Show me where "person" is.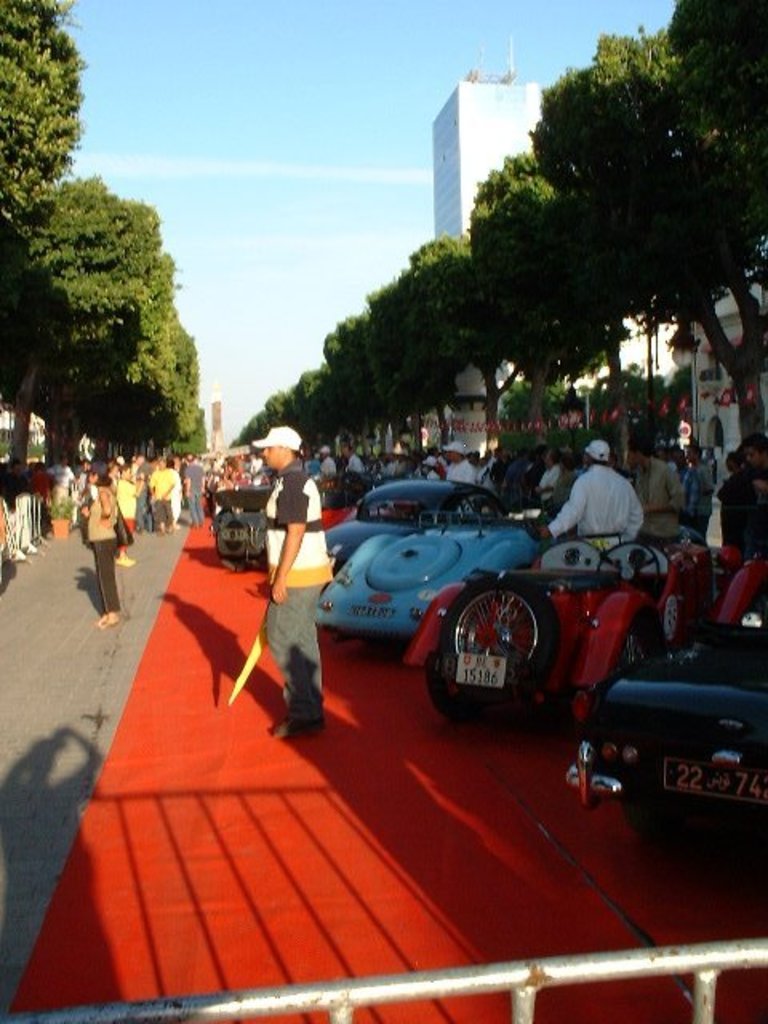
"person" is at bbox(562, 426, 651, 568).
